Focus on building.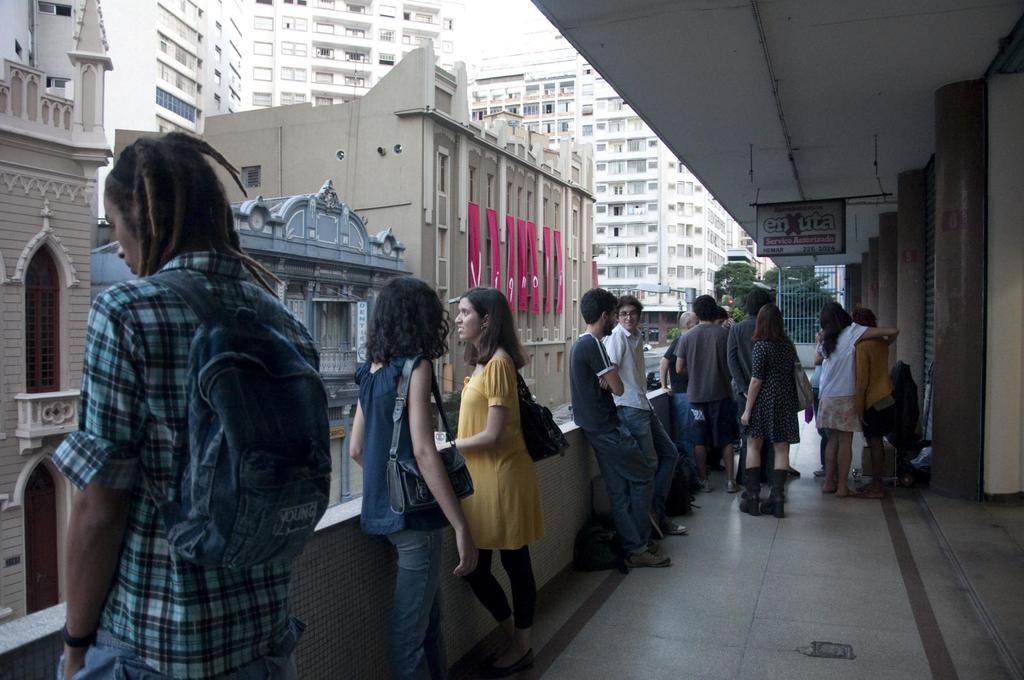
Focused at Rect(95, 183, 412, 513).
